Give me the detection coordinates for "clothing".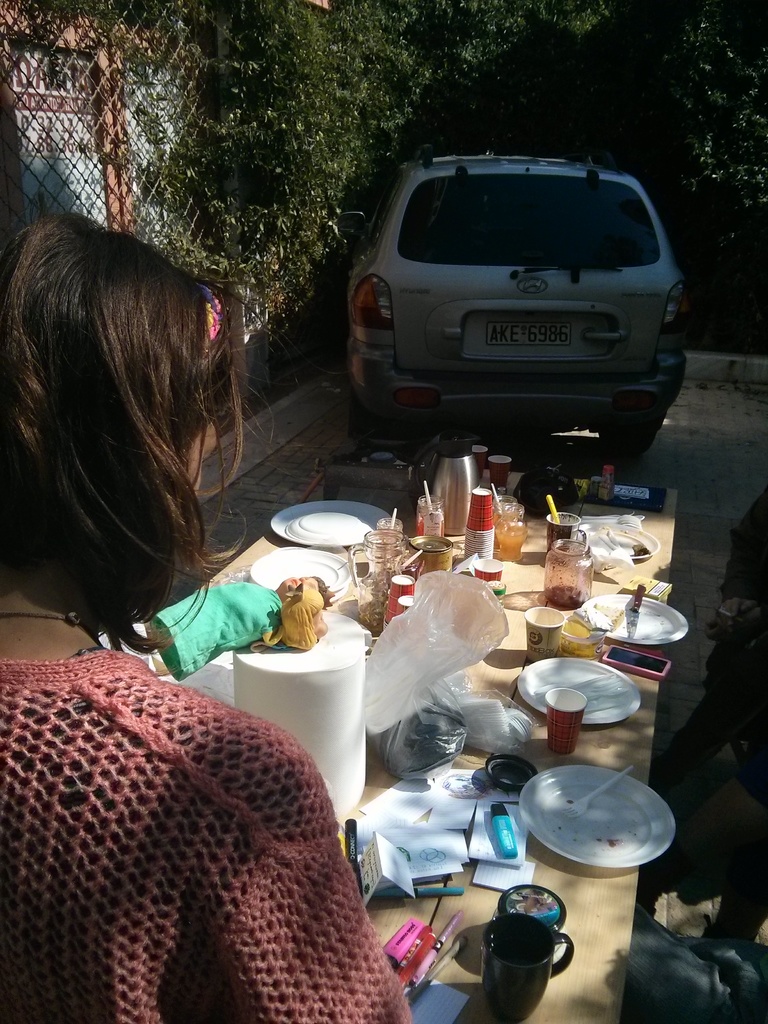
rect(0, 612, 426, 1023).
